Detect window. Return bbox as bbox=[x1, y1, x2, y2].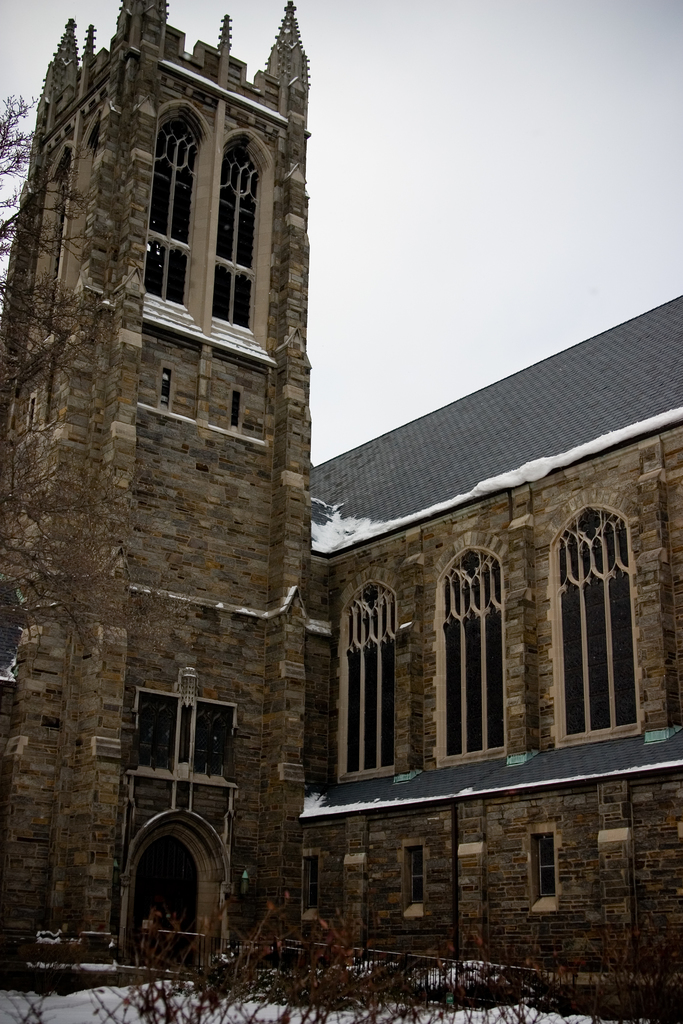
bbox=[222, 131, 261, 326].
